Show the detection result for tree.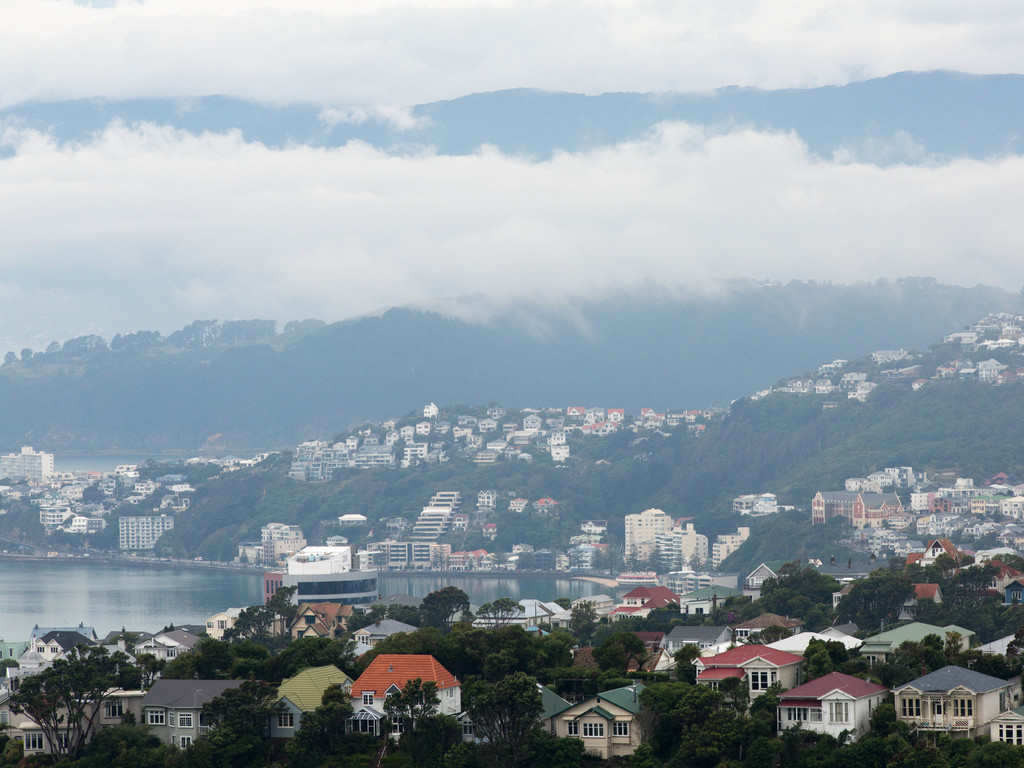
BBox(936, 730, 1023, 765).
